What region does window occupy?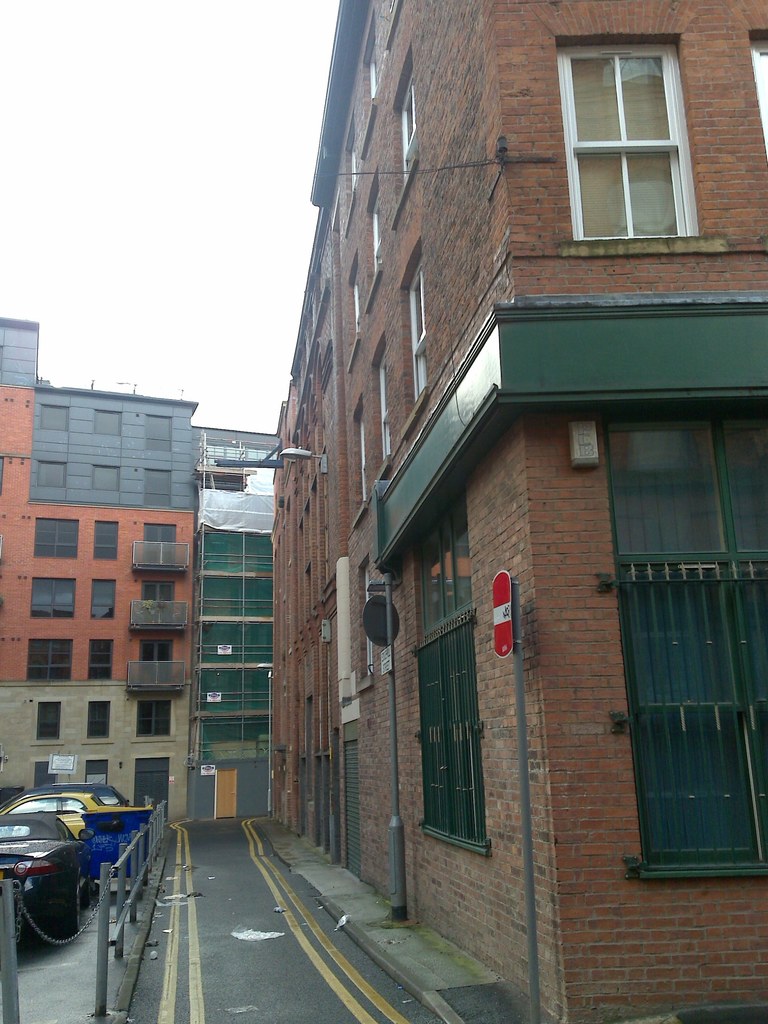
bbox=(558, 45, 698, 238).
